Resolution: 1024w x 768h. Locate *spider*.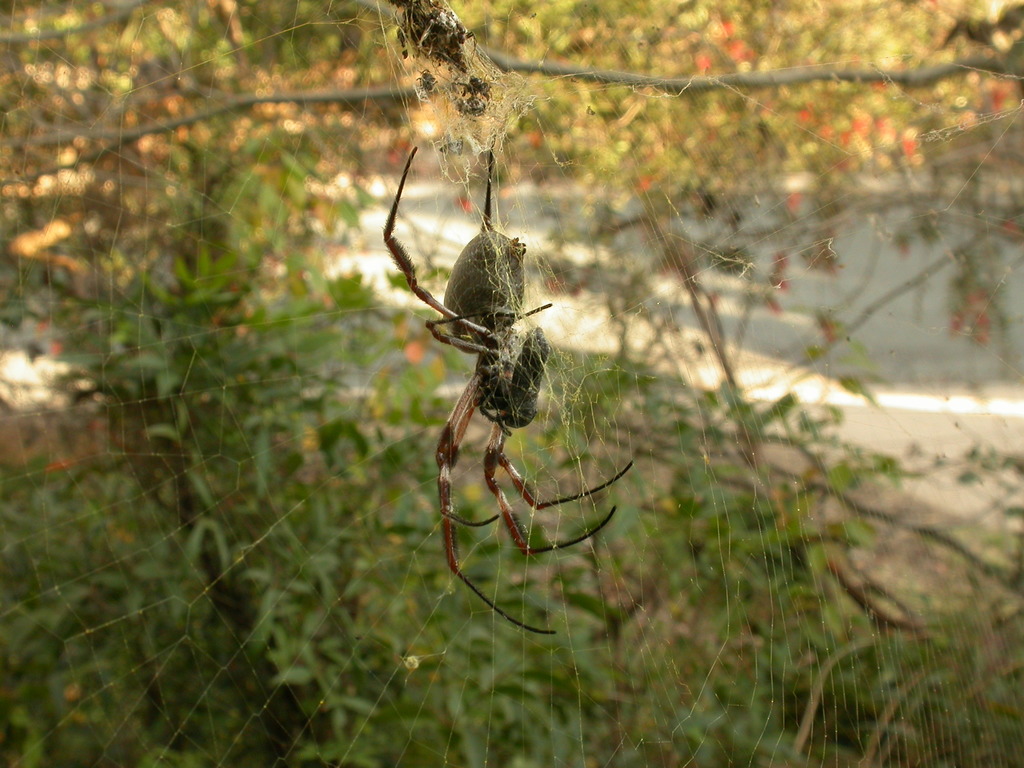
(x1=377, y1=129, x2=640, y2=636).
